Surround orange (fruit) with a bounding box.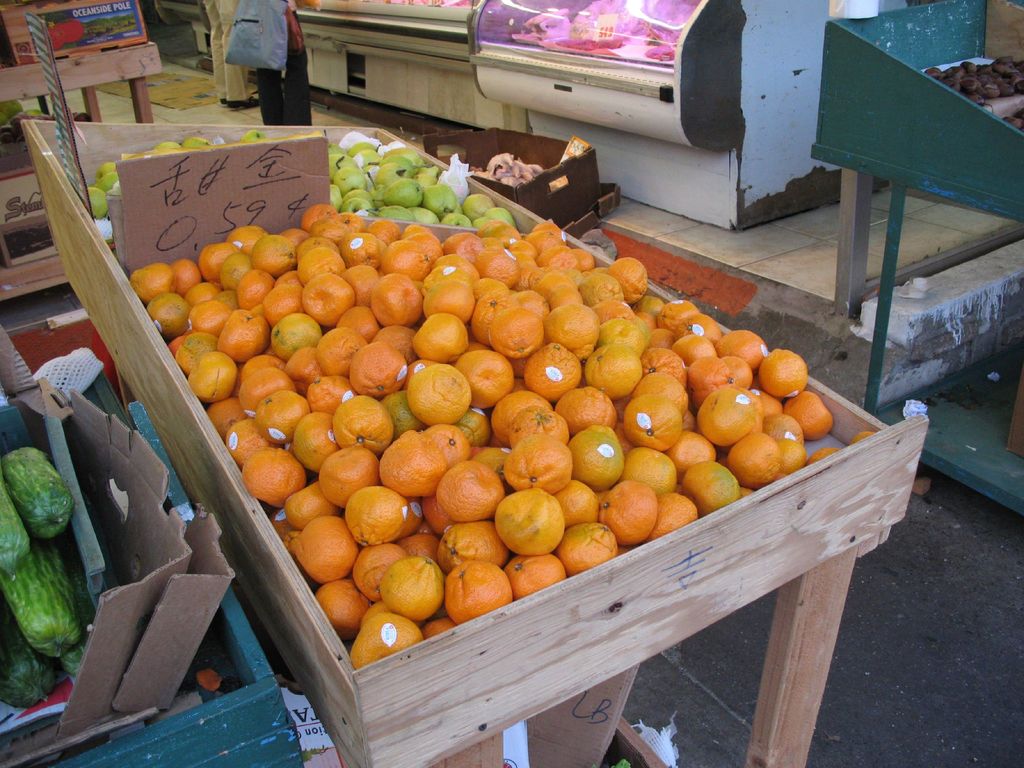
<region>582, 268, 625, 303</region>.
